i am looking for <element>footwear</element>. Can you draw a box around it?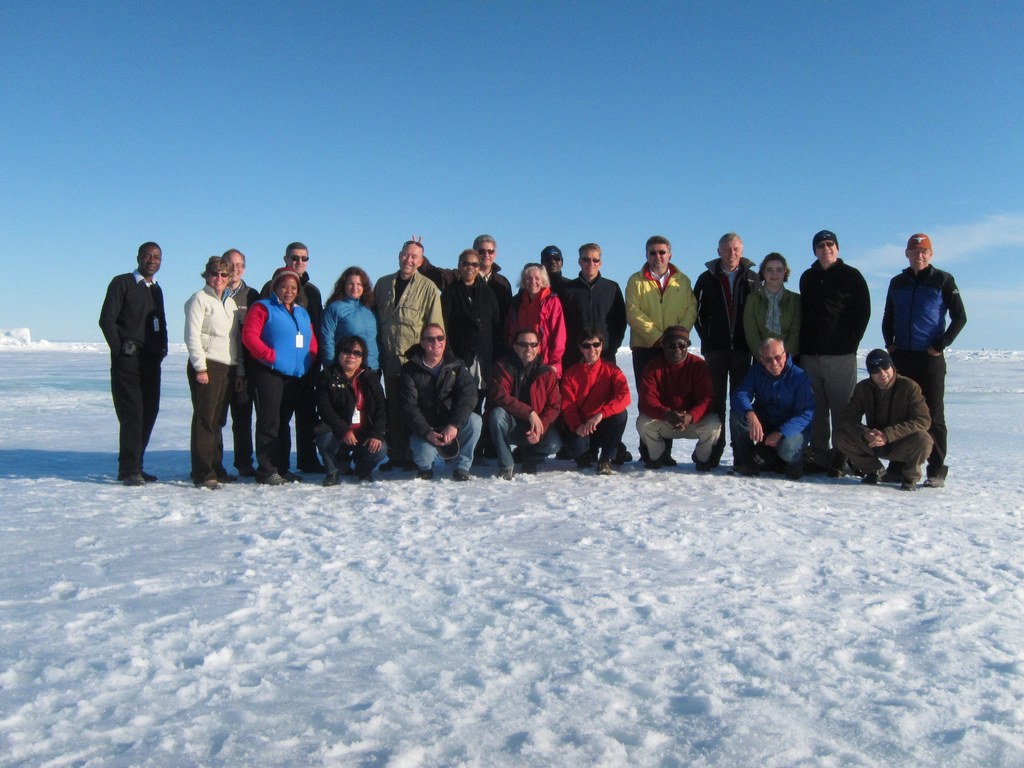
Sure, the bounding box is [362,472,373,481].
